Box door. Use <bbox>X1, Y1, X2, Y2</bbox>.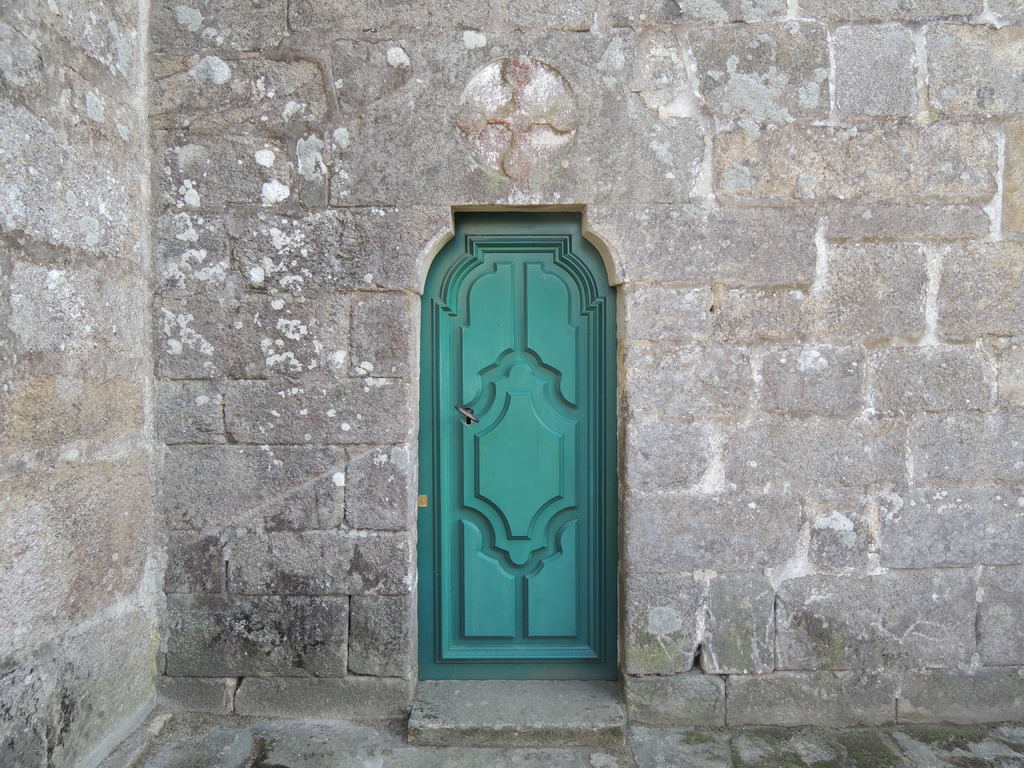
<bbox>413, 238, 623, 683</bbox>.
